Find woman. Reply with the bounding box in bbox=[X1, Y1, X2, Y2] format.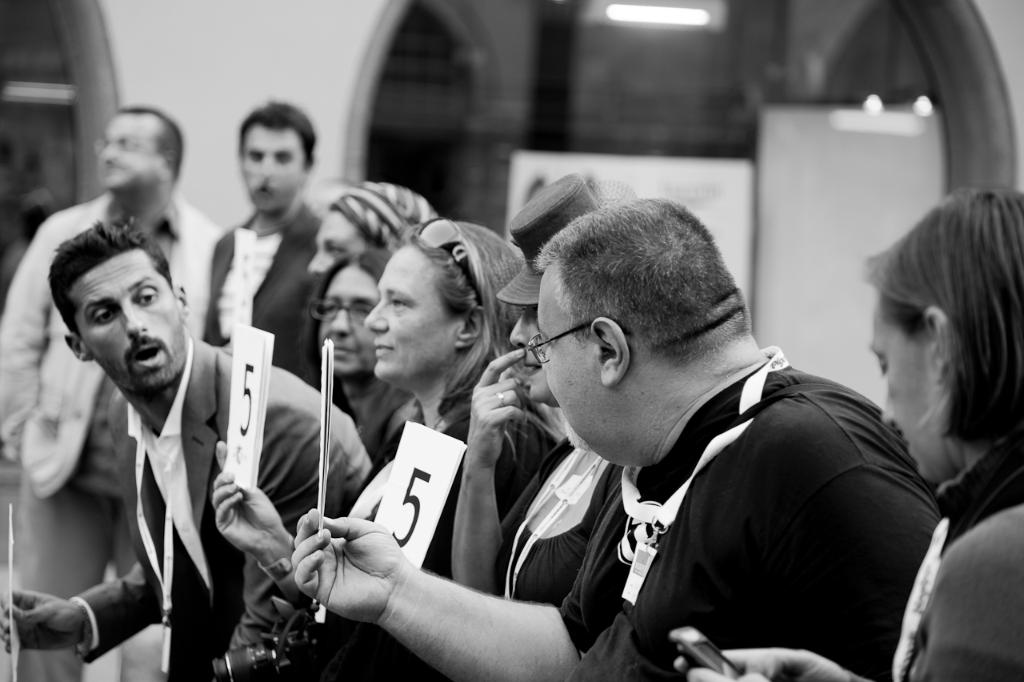
bbox=[673, 175, 1023, 681].
